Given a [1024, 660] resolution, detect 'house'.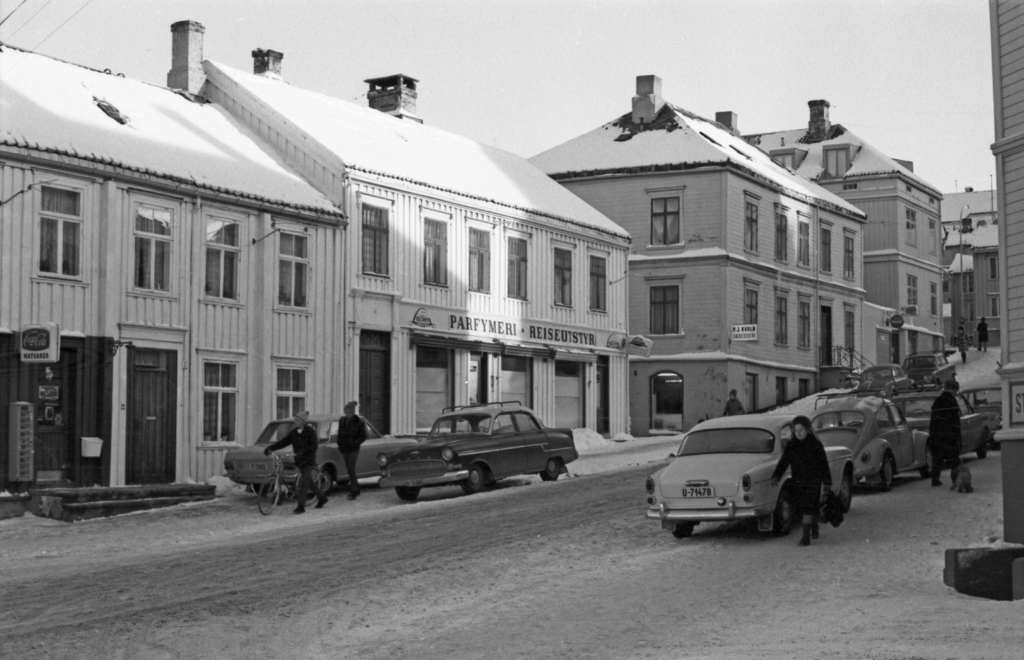
935, 183, 1011, 377.
